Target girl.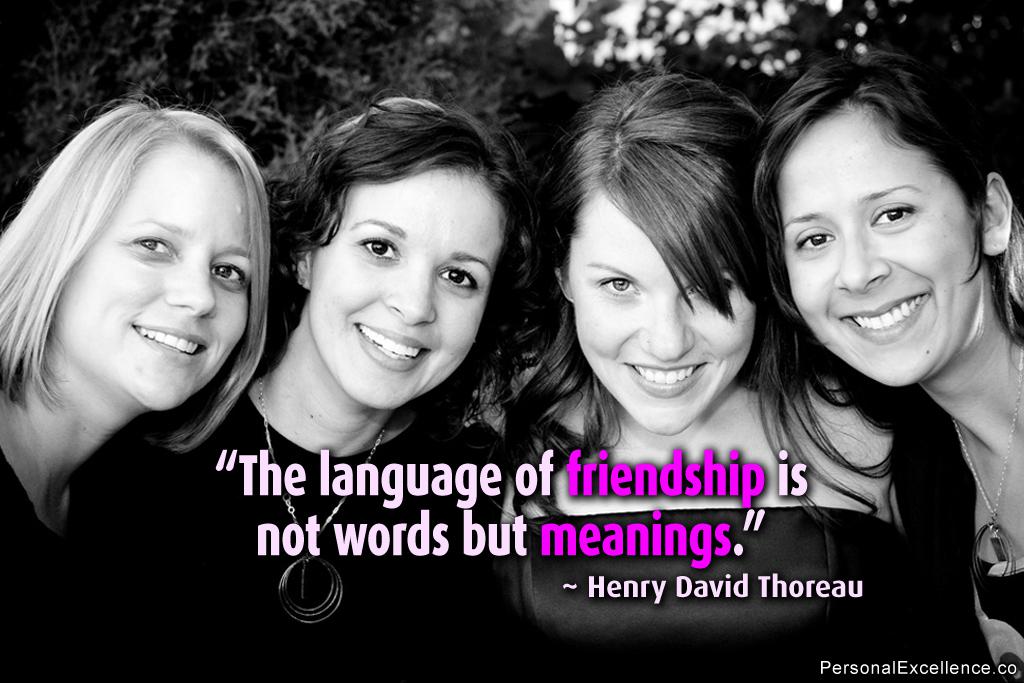
Target region: left=500, top=78, right=931, bottom=682.
